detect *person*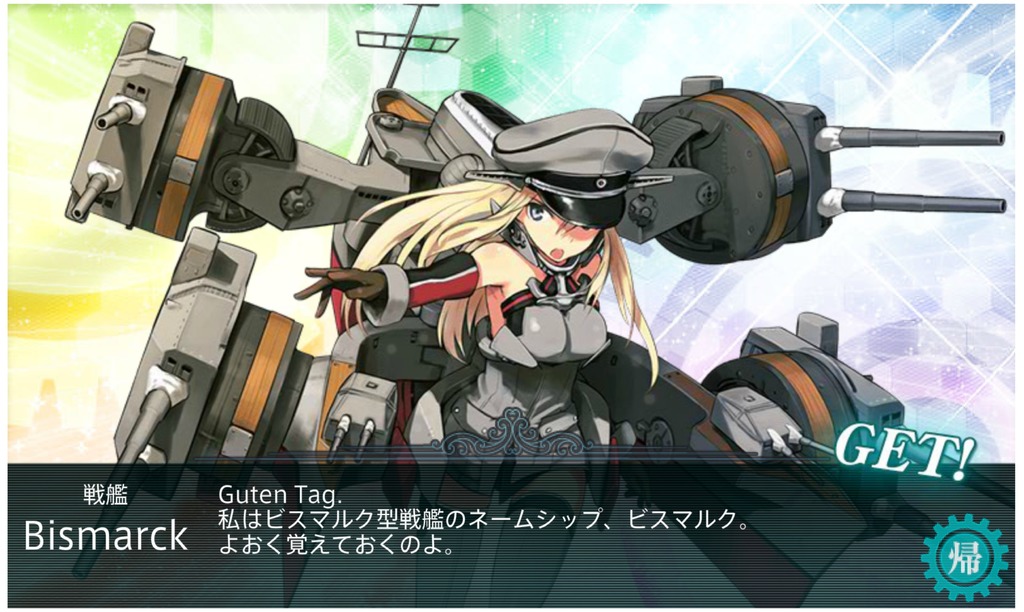
Rect(295, 104, 657, 611)
